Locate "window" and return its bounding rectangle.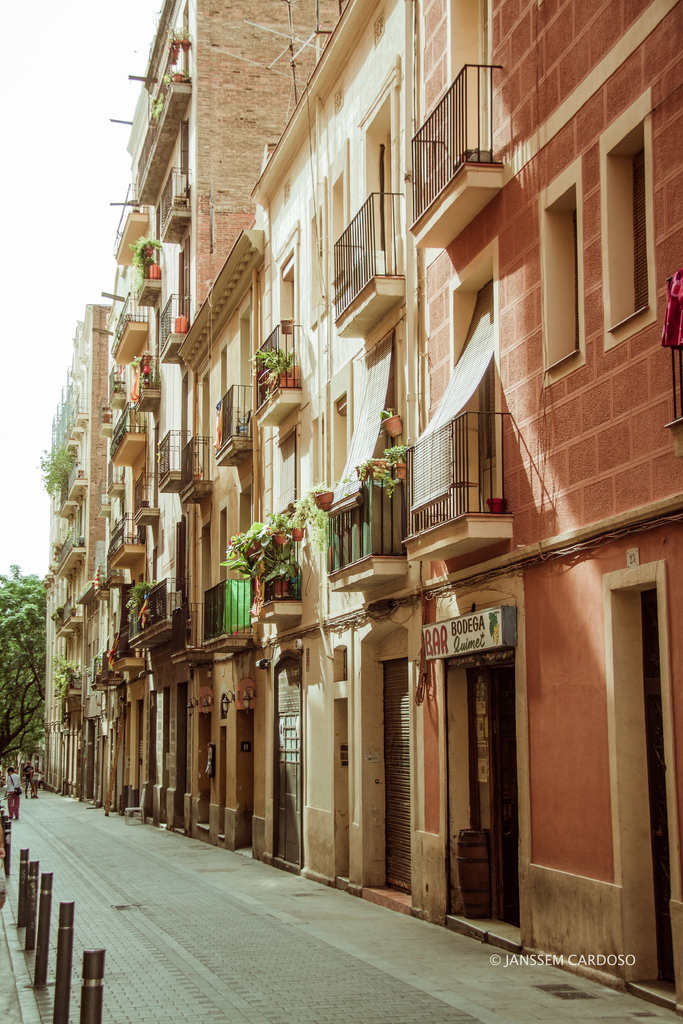
bbox=(542, 161, 584, 383).
